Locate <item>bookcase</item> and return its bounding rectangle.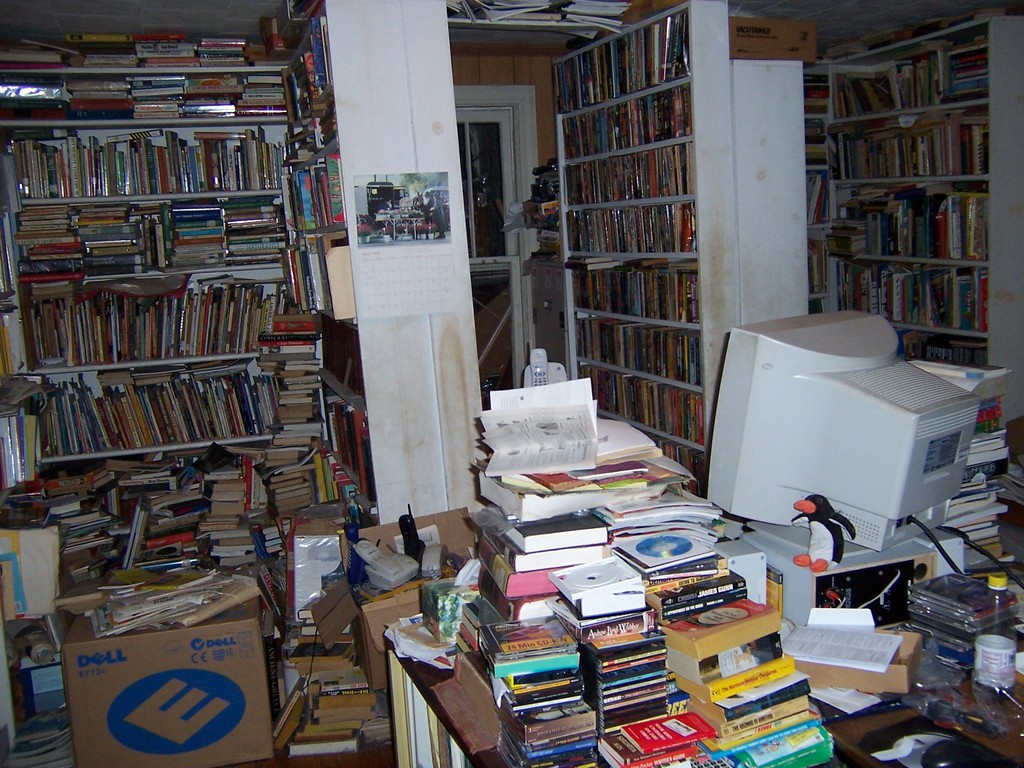
box=[0, 36, 445, 623].
